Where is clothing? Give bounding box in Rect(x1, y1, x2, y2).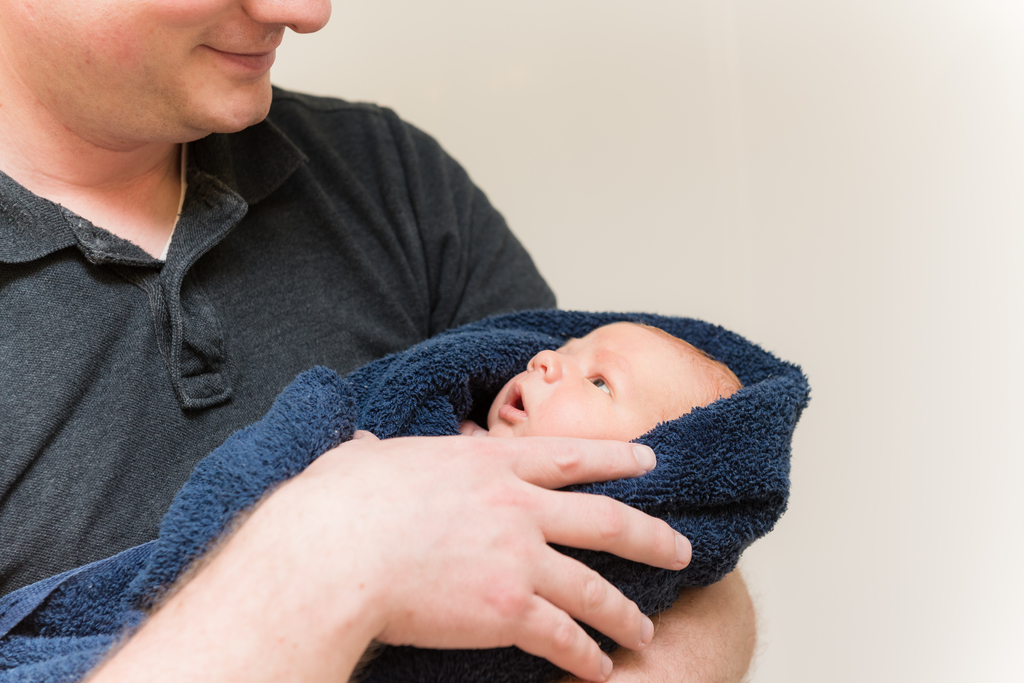
Rect(0, 77, 476, 563).
